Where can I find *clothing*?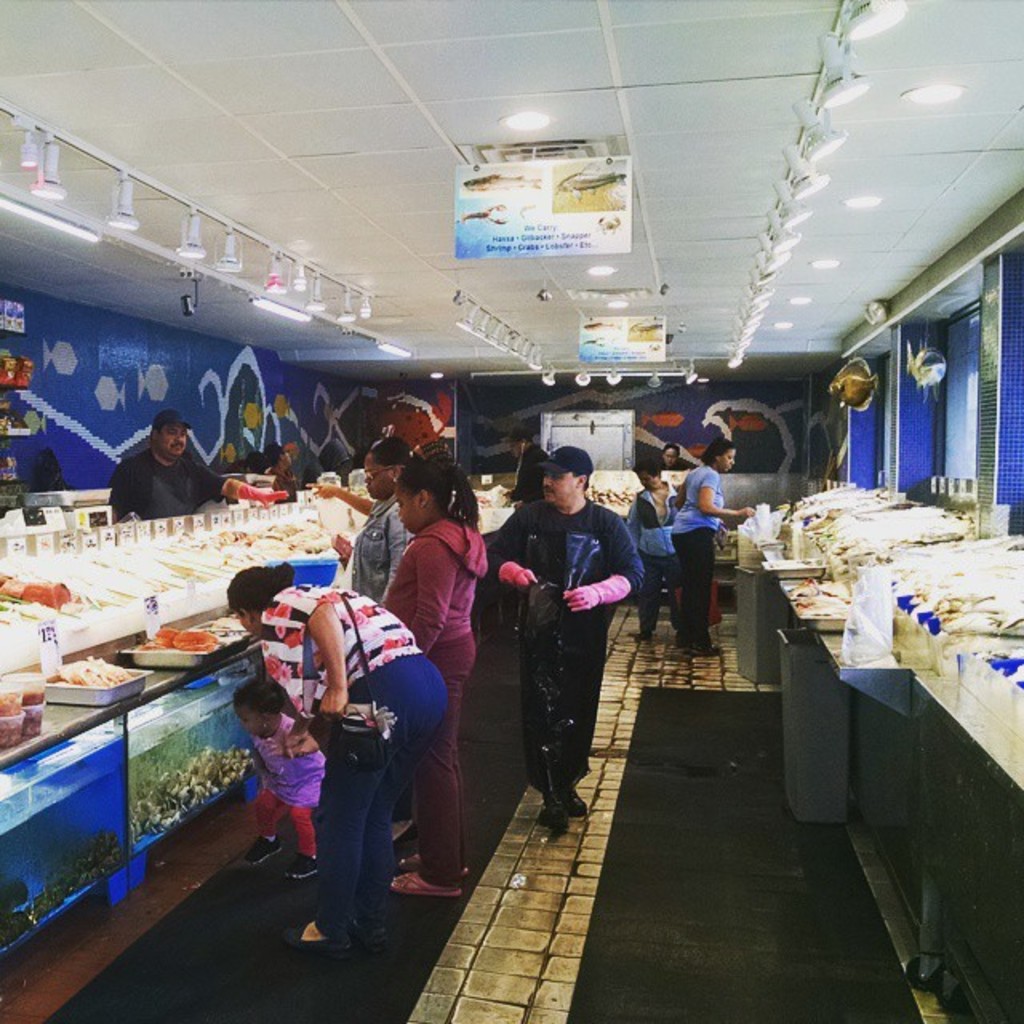
You can find it at (left=622, top=485, right=683, bottom=634).
